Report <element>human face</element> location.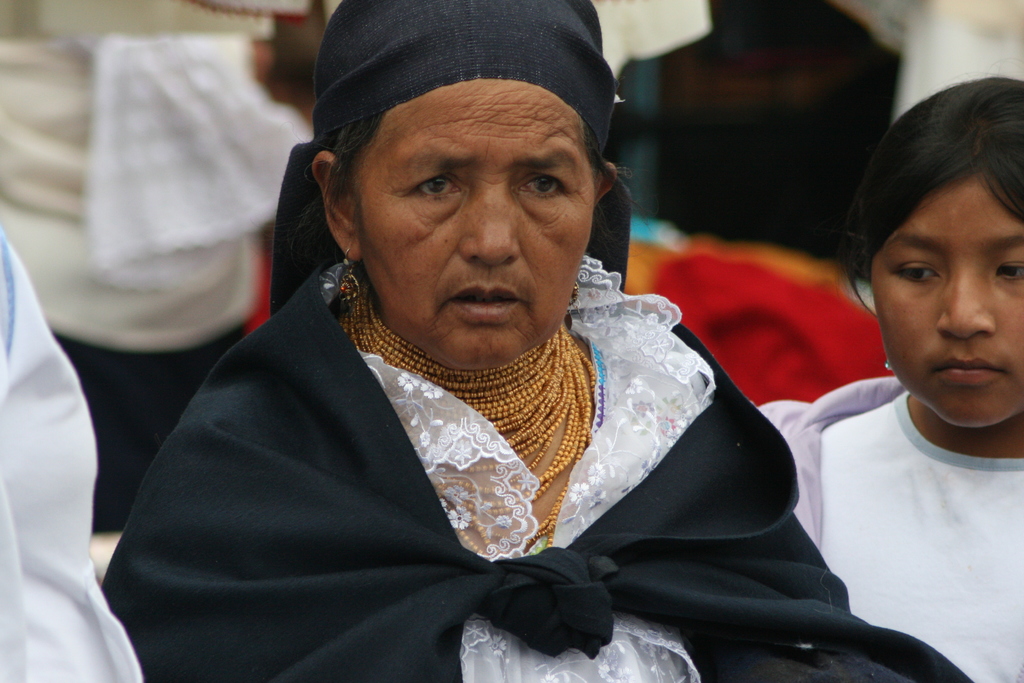
Report: Rect(356, 76, 593, 370).
